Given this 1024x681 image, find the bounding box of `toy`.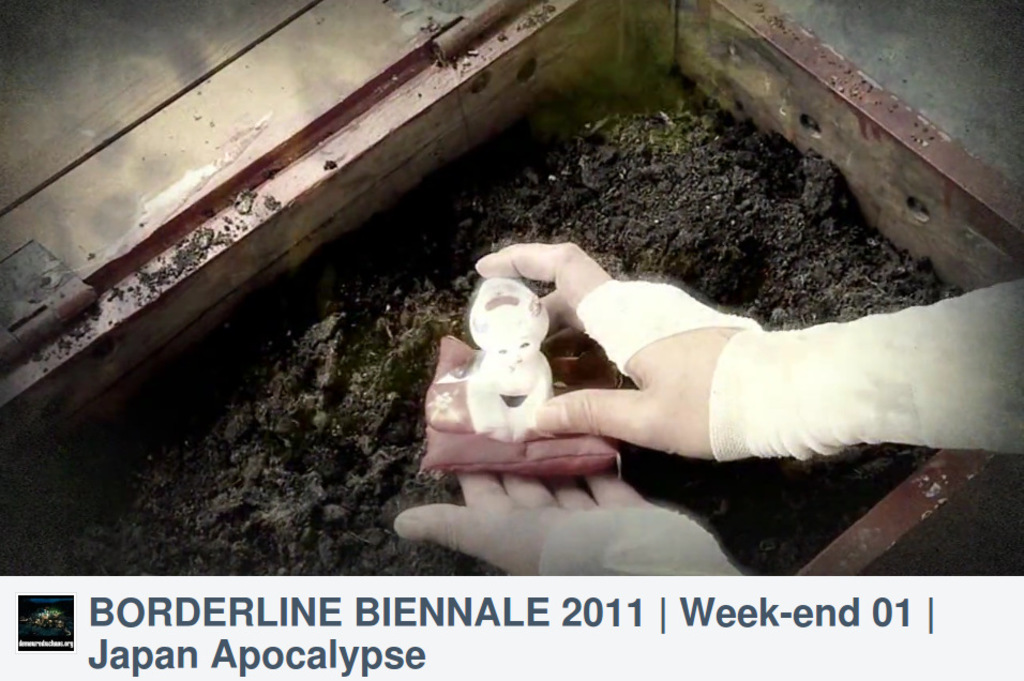
{"left": 413, "top": 266, "right": 638, "bottom": 501}.
